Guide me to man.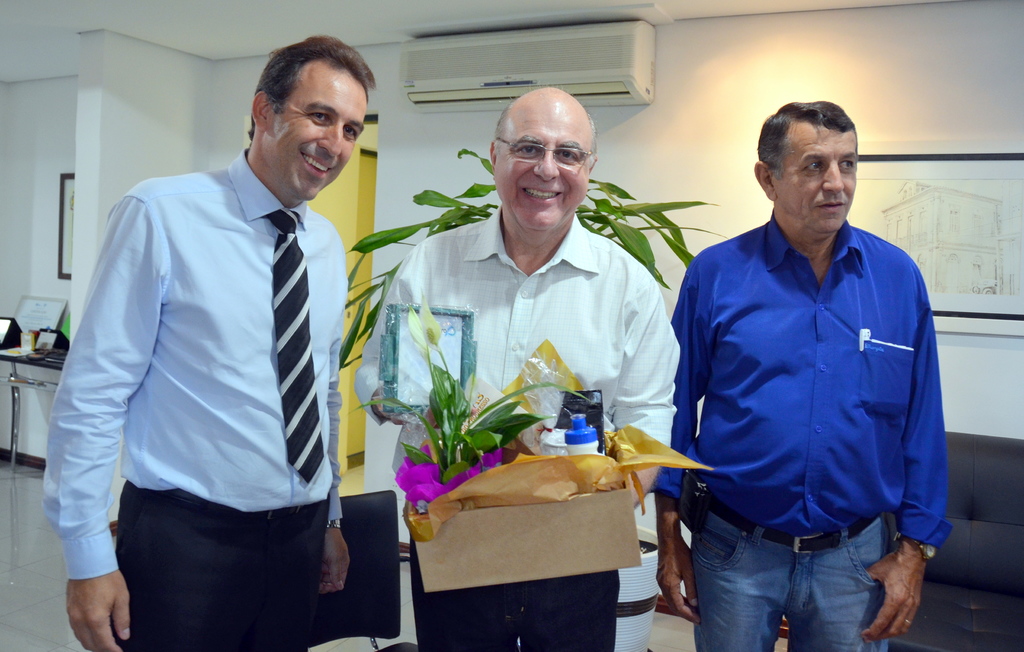
Guidance: (x1=28, y1=10, x2=371, y2=614).
